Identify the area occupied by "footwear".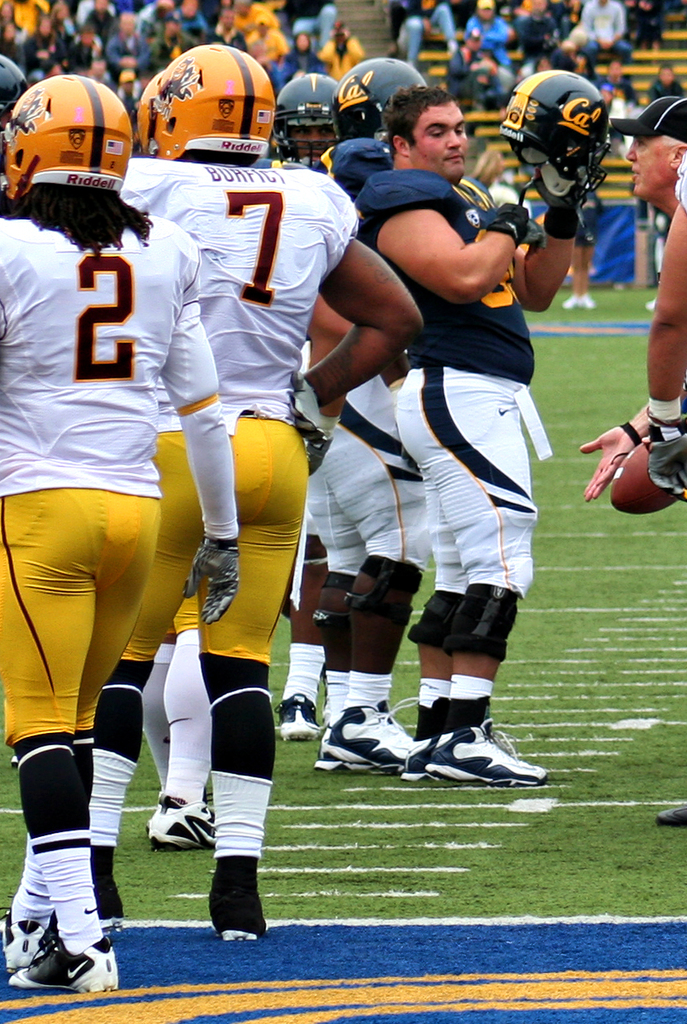
Area: box(275, 691, 333, 742).
